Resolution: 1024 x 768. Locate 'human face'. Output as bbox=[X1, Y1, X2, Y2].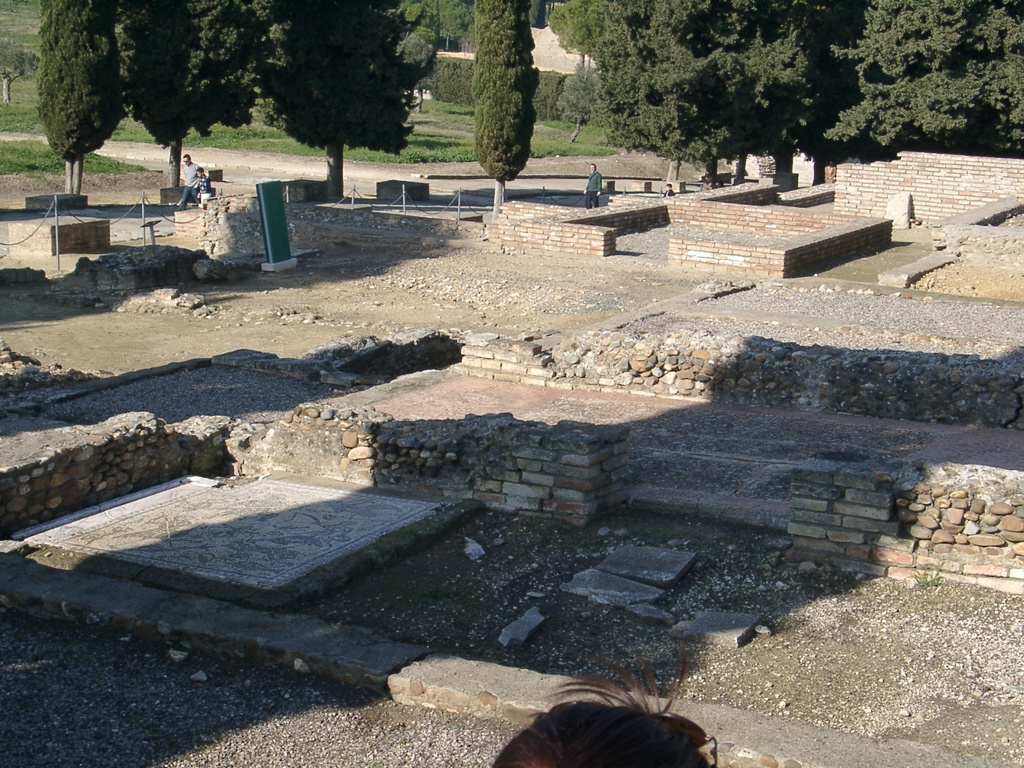
bbox=[184, 154, 189, 164].
